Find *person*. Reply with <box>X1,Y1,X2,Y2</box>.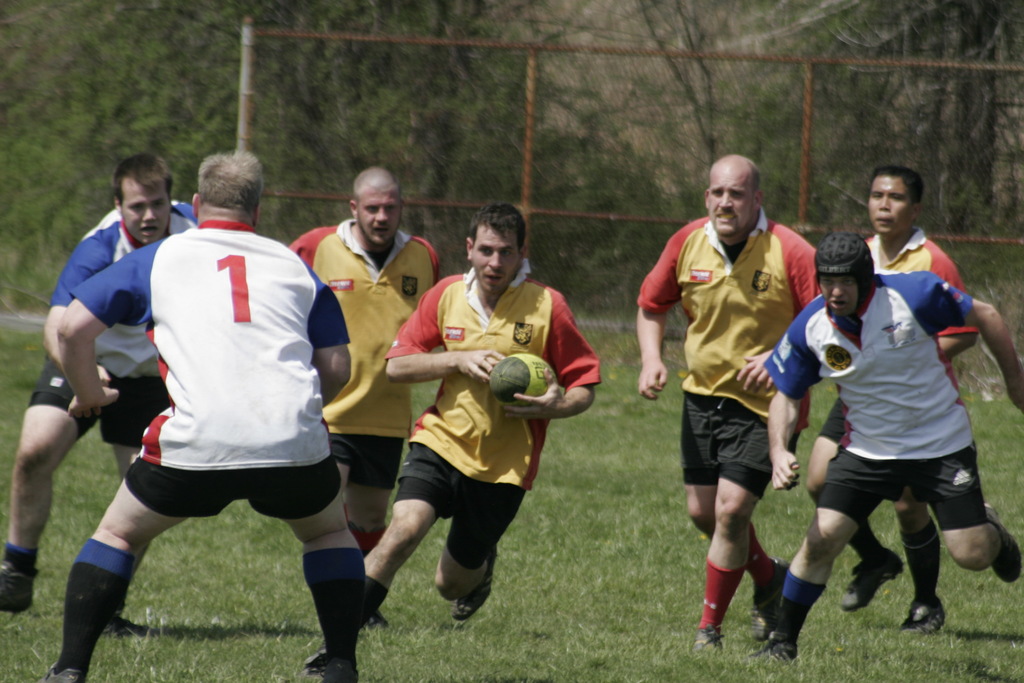
<box>757,230,1023,675</box>.
